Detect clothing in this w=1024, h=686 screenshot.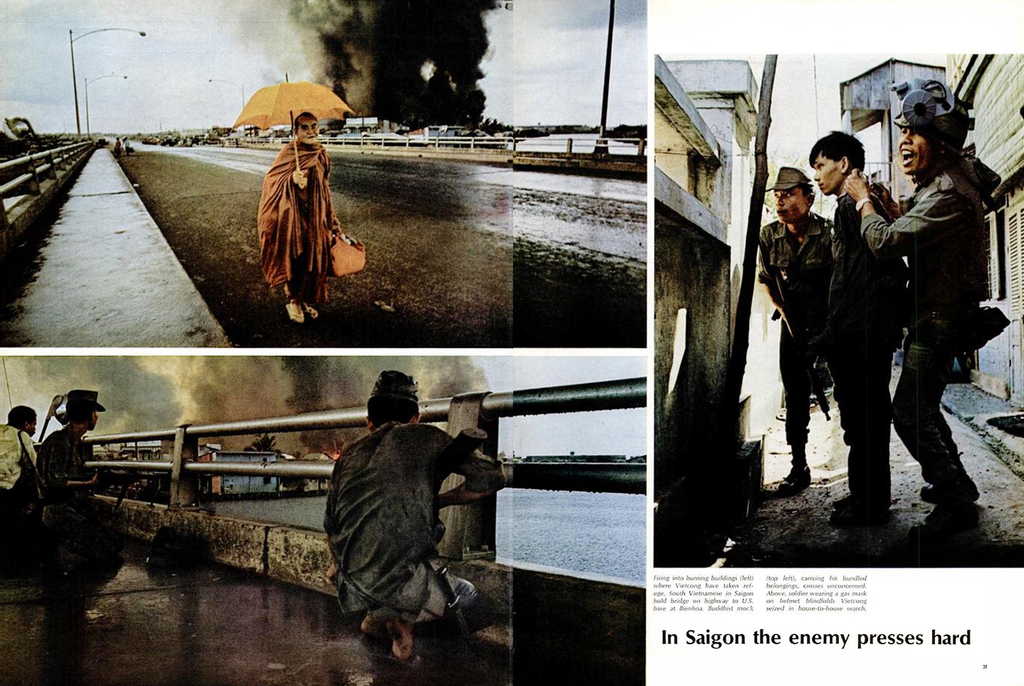
Detection: 0, 425, 38, 497.
